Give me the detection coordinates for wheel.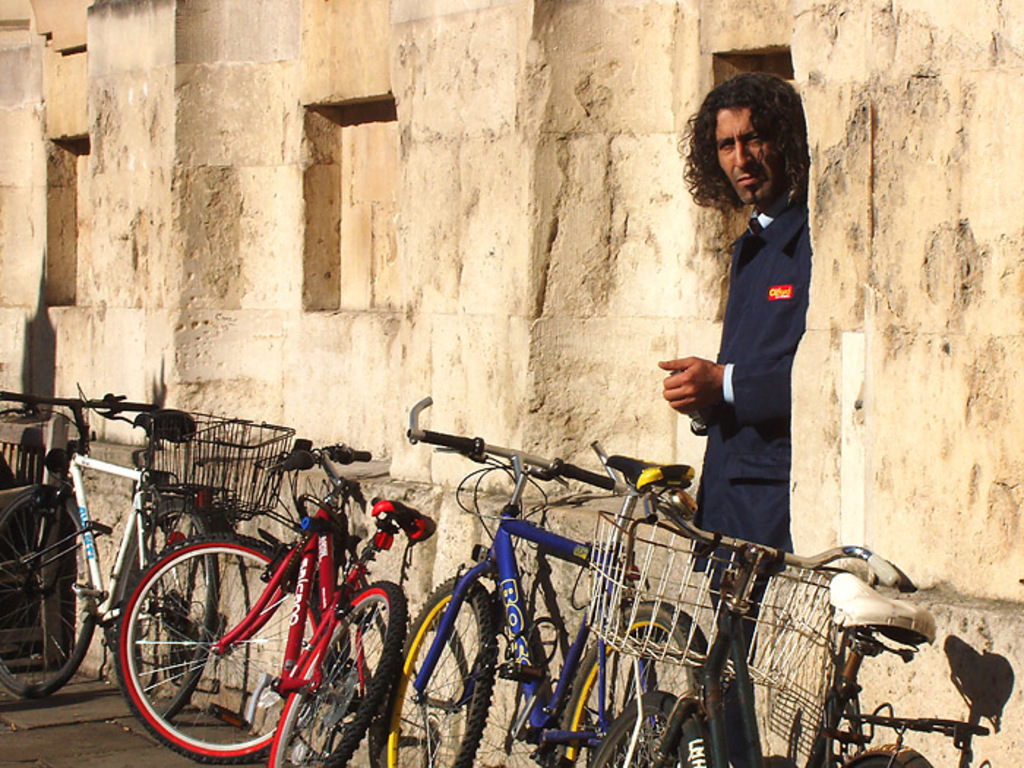
crop(834, 750, 927, 767).
